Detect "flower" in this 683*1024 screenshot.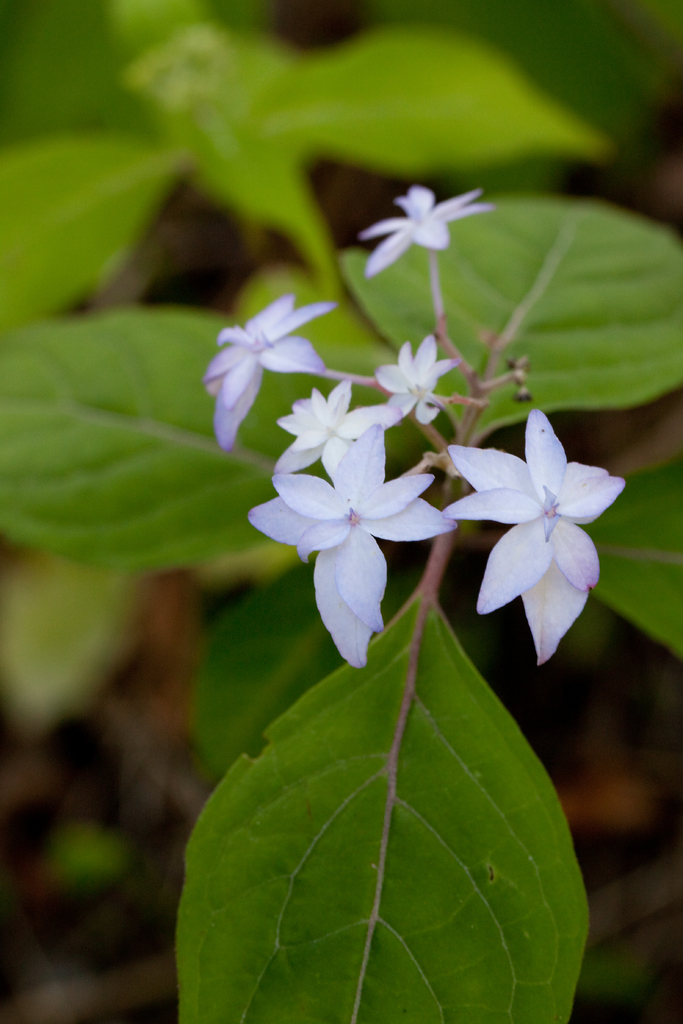
Detection: 356:188:492:281.
